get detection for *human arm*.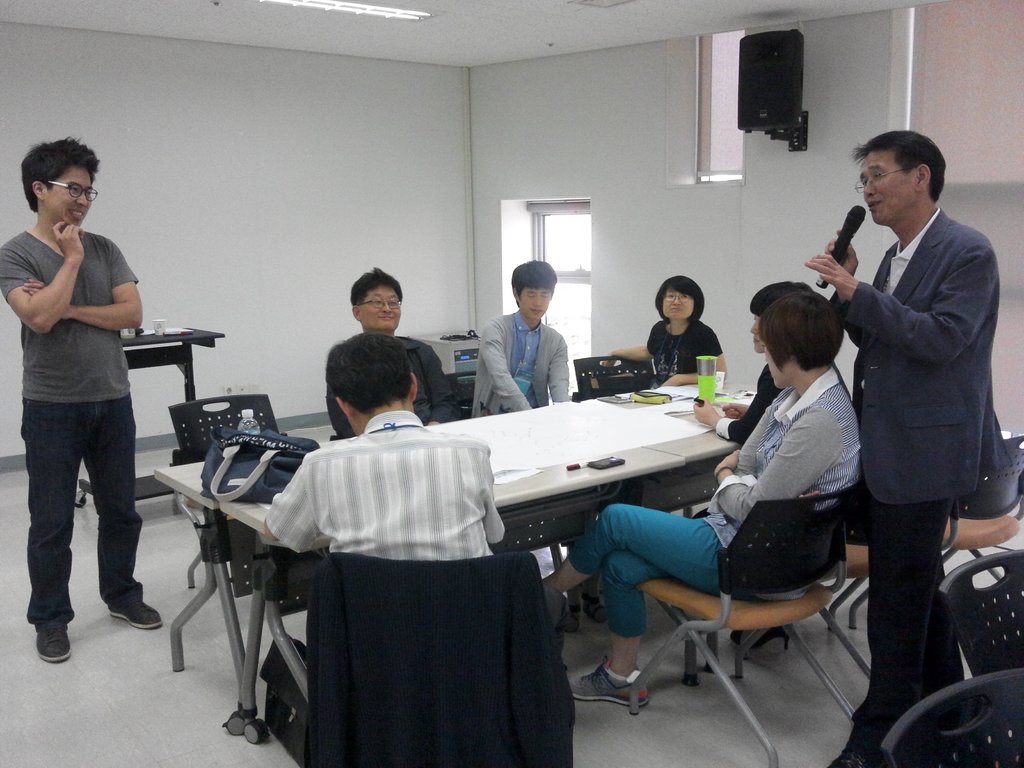
Detection: [left=257, top=456, right=323, bottom=547].
